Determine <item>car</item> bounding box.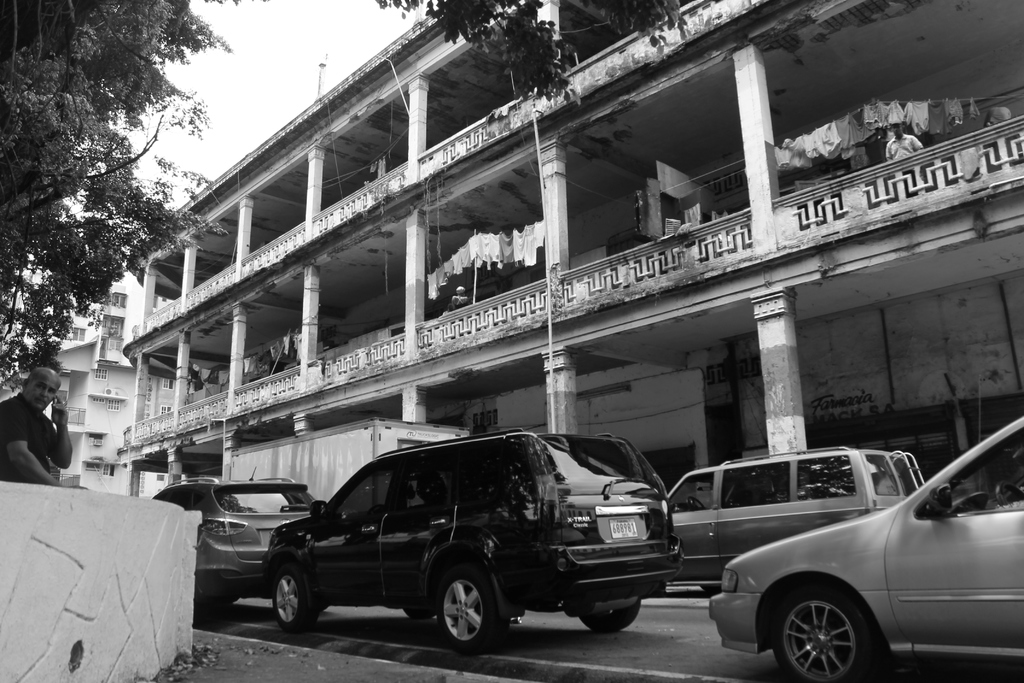
Determined: box=[152, 470, 329, 623].
